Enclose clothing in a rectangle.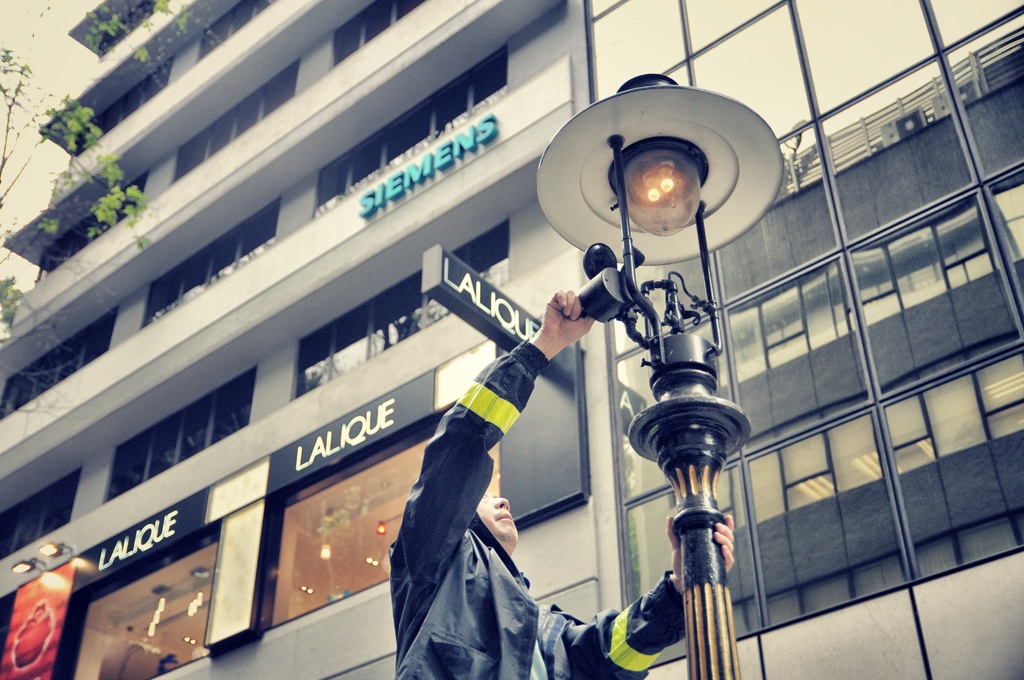
rect(386, 337, 689, 677).
